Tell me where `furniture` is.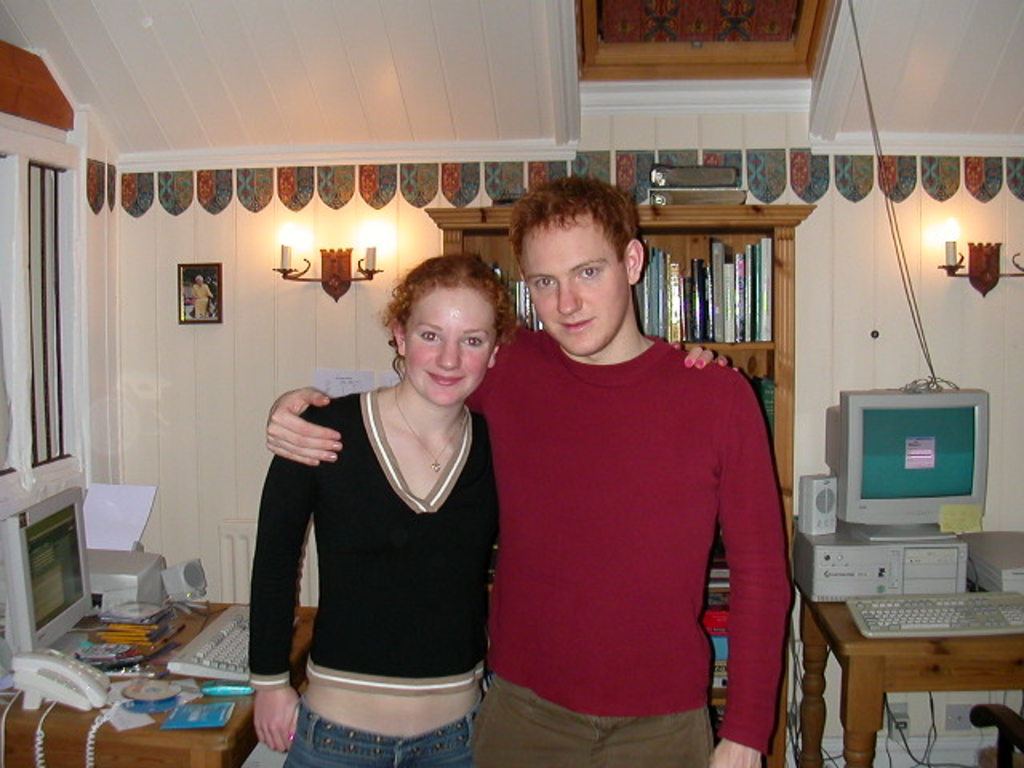
`furniture` is at bbox=[795, 581, 1022, 766].
